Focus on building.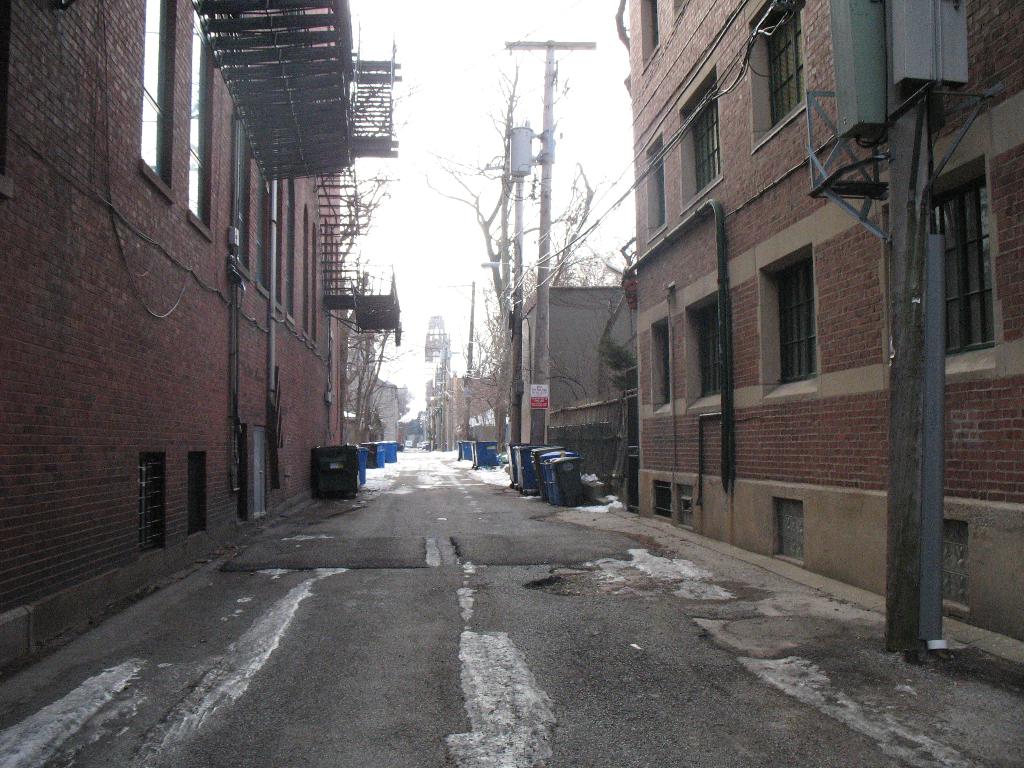
Focused at <bbox>513, 283, 633, 444</bbox>.
